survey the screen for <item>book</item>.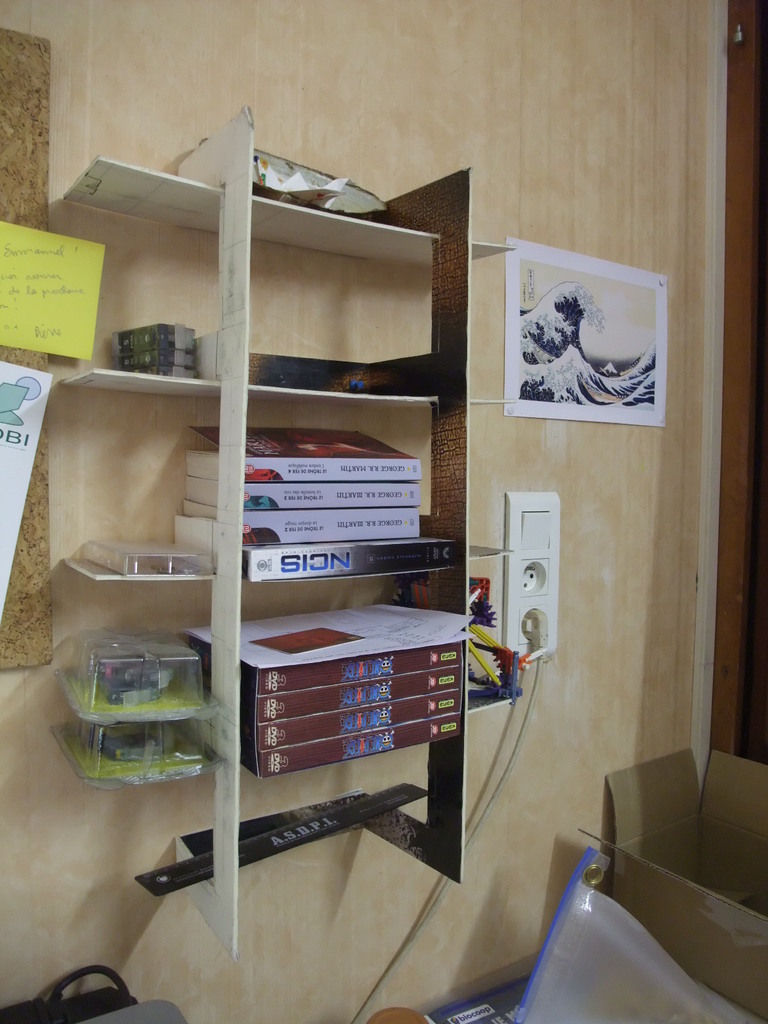
Survey found: 183, 416, 413, 479.
